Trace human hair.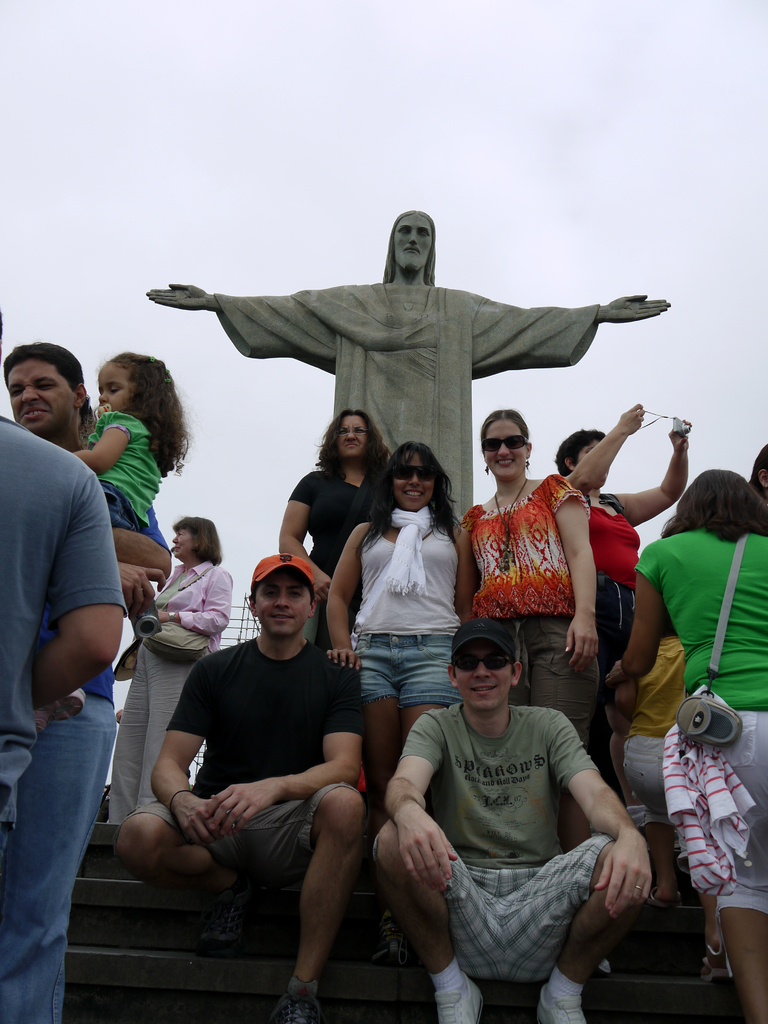
Traced to <bbox>383, 207, 436, 285</bbox>.
